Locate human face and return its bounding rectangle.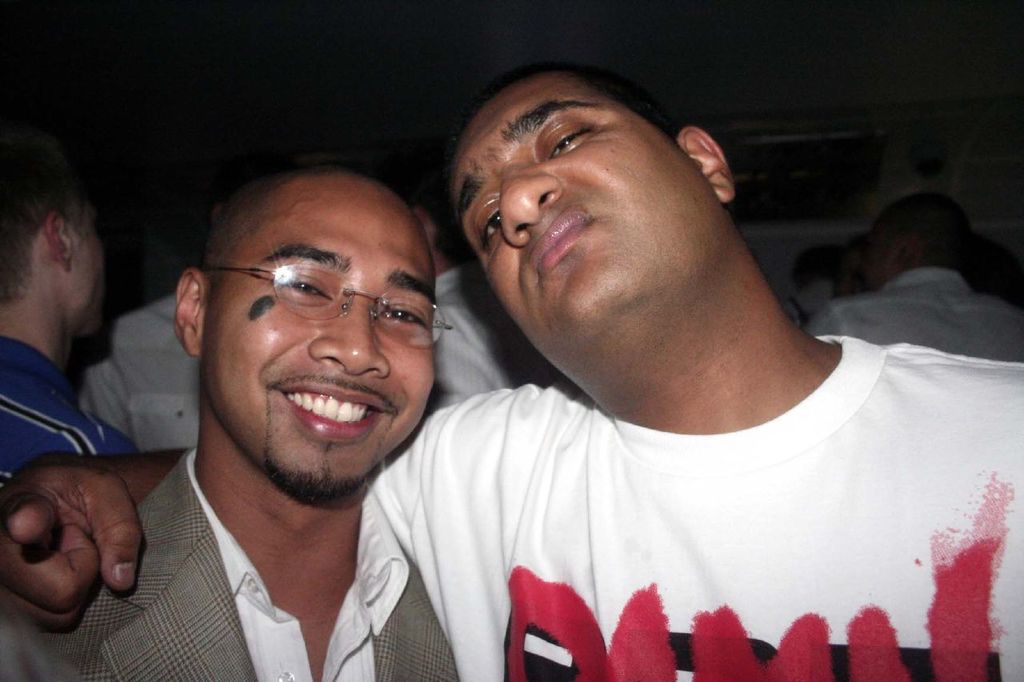
206, 180, 439, 507.
